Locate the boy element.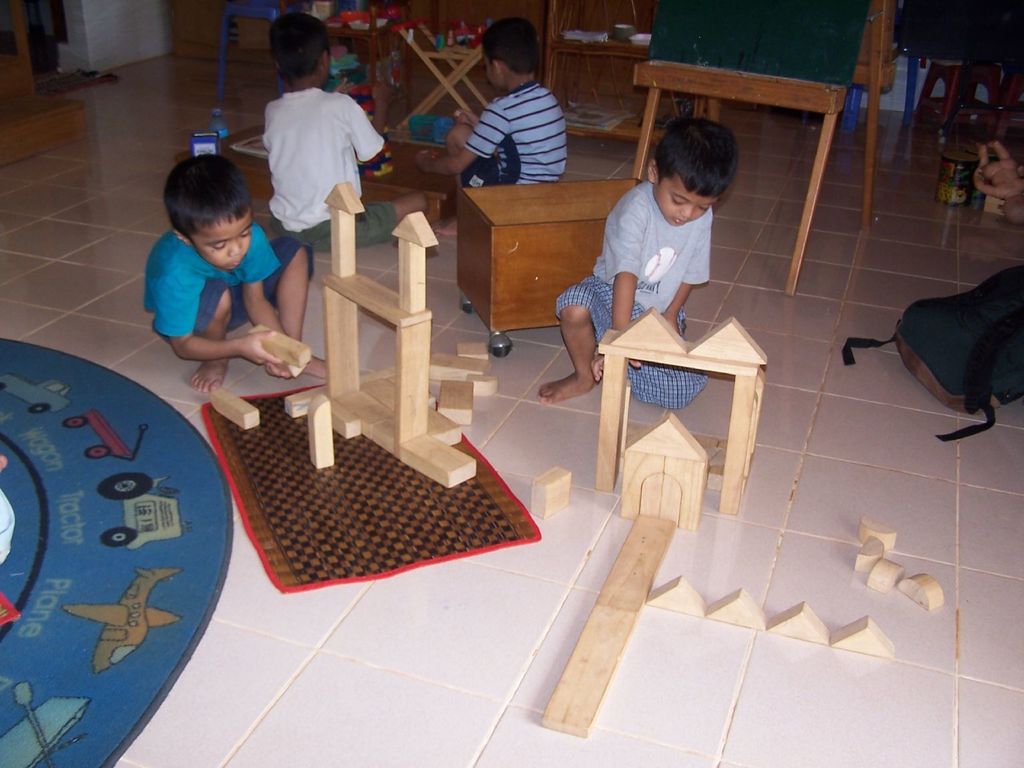
Element bbox: bbox=(536, 118, 738, 406).
